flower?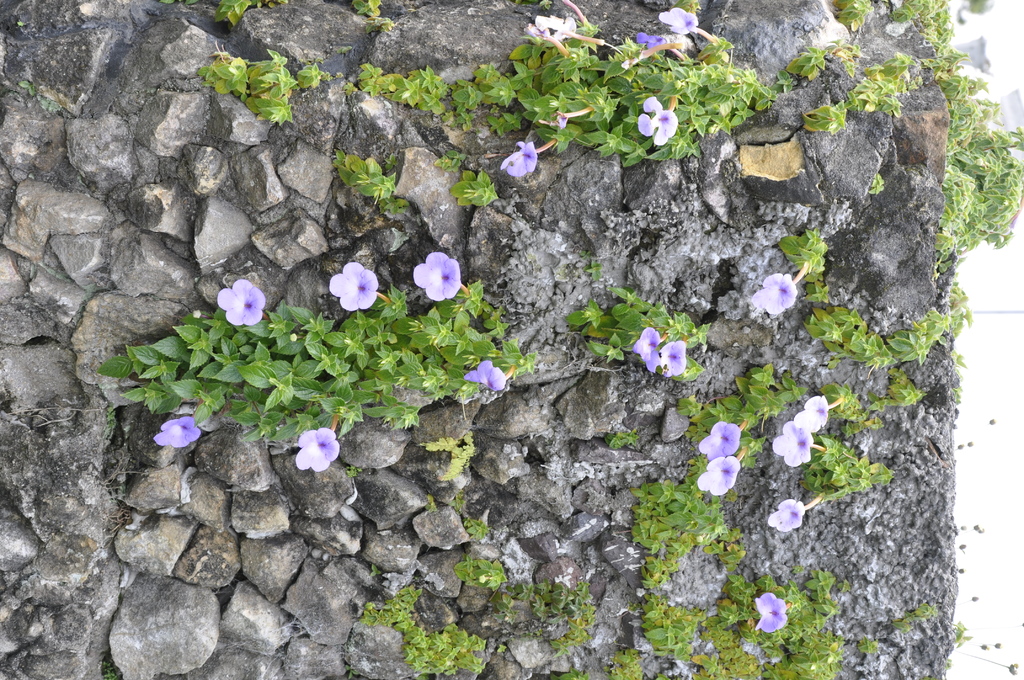
crop(700, 420, 743, 464)
